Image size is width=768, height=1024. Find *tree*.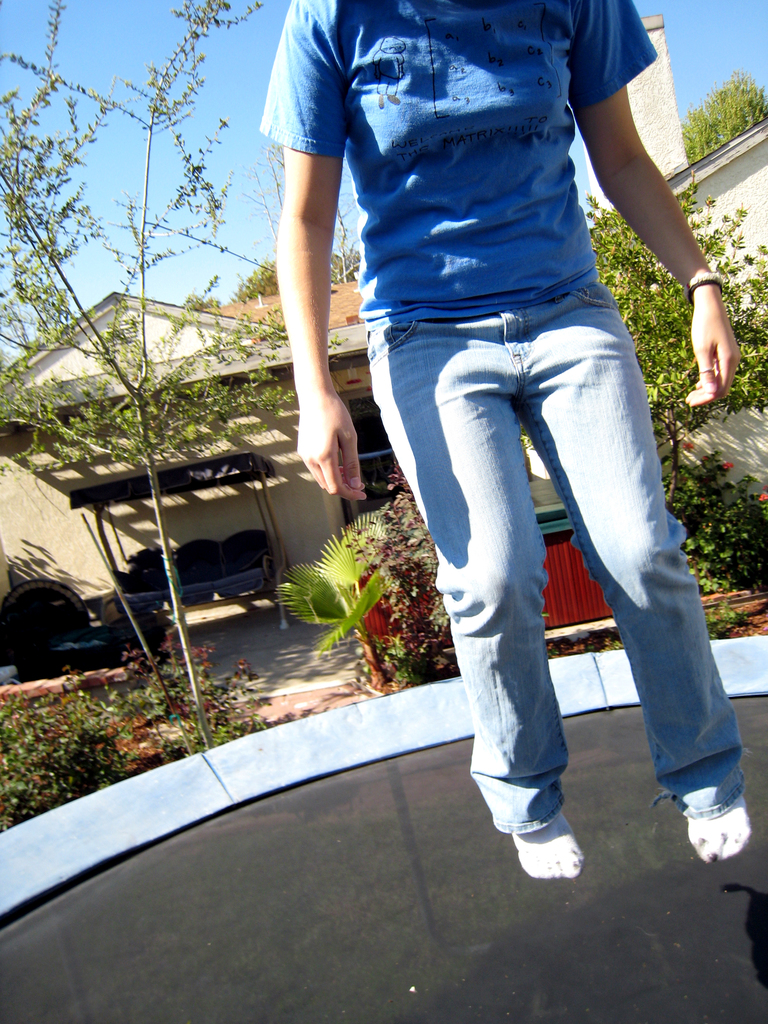
l=0, t=4, r=350, b=746.
